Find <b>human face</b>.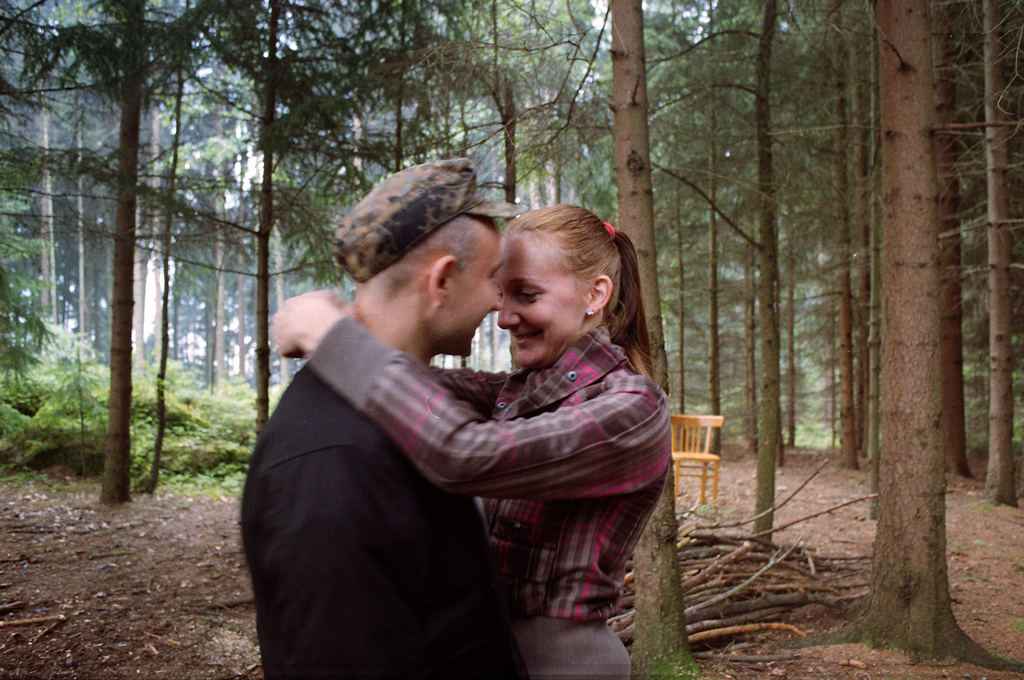
[497, 234, 585, 366].
